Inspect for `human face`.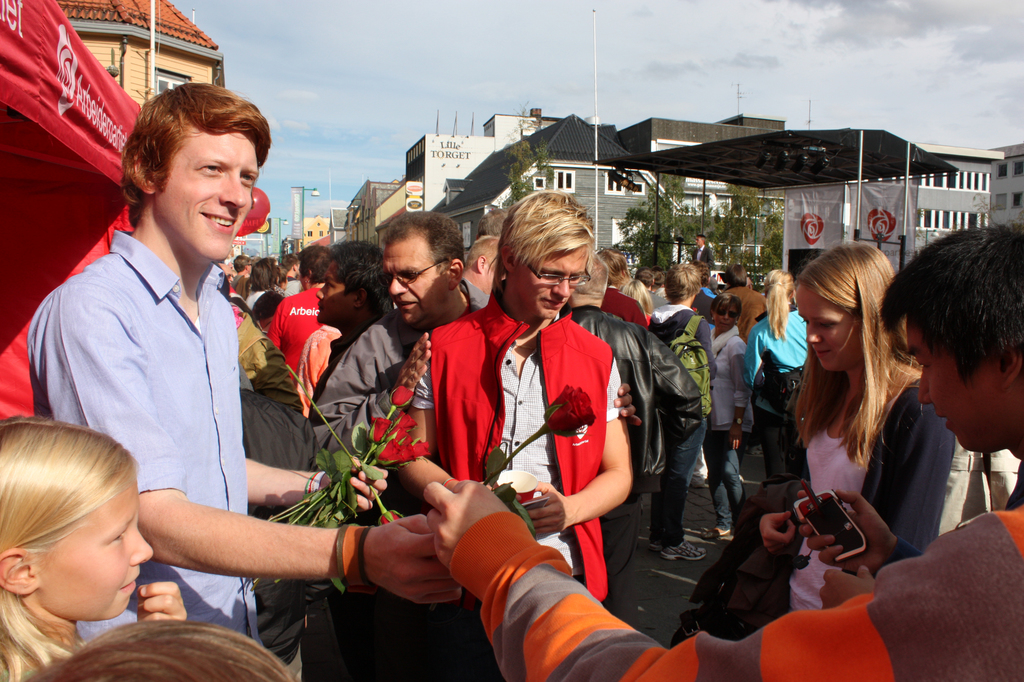
Inspection: crop(154, 135, 257, 262).
